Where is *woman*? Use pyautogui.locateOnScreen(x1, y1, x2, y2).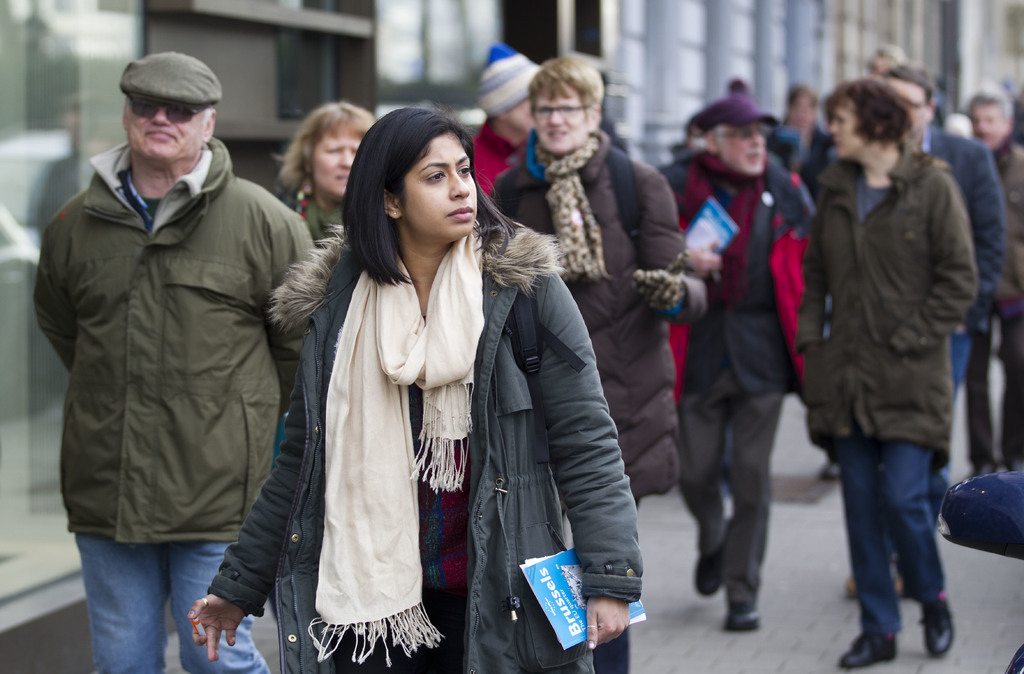
pyautogui.locateOnScreen(789, 76, 979, 668).
